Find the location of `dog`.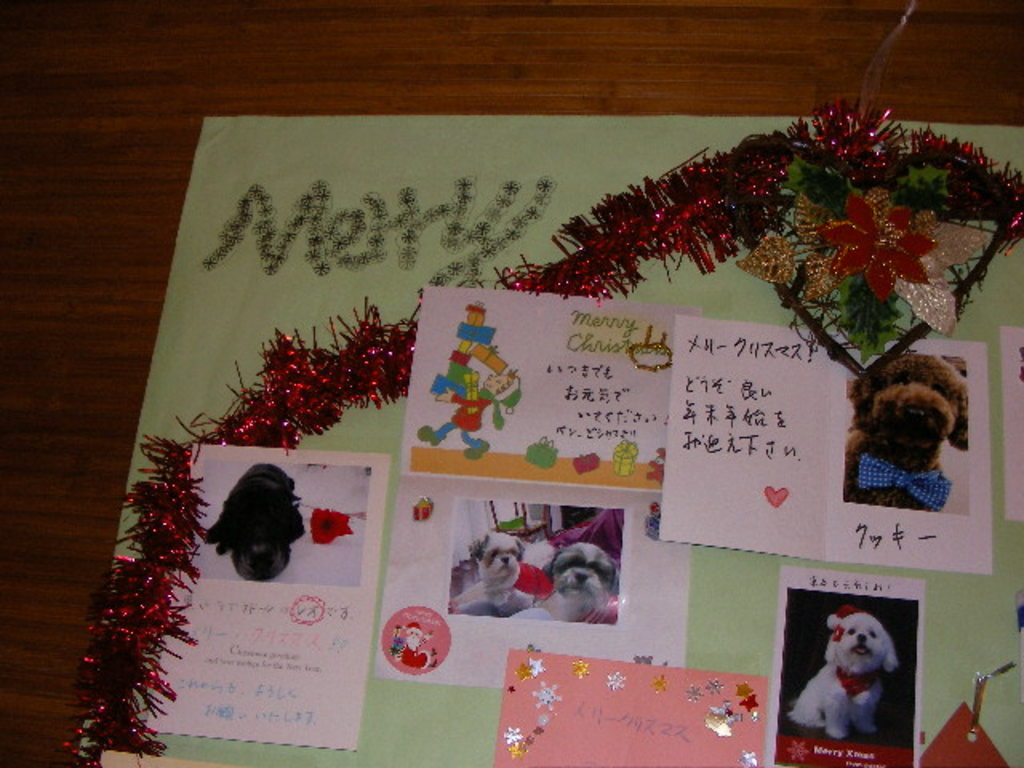
Location: select_region(790, 605, 901, 742).
